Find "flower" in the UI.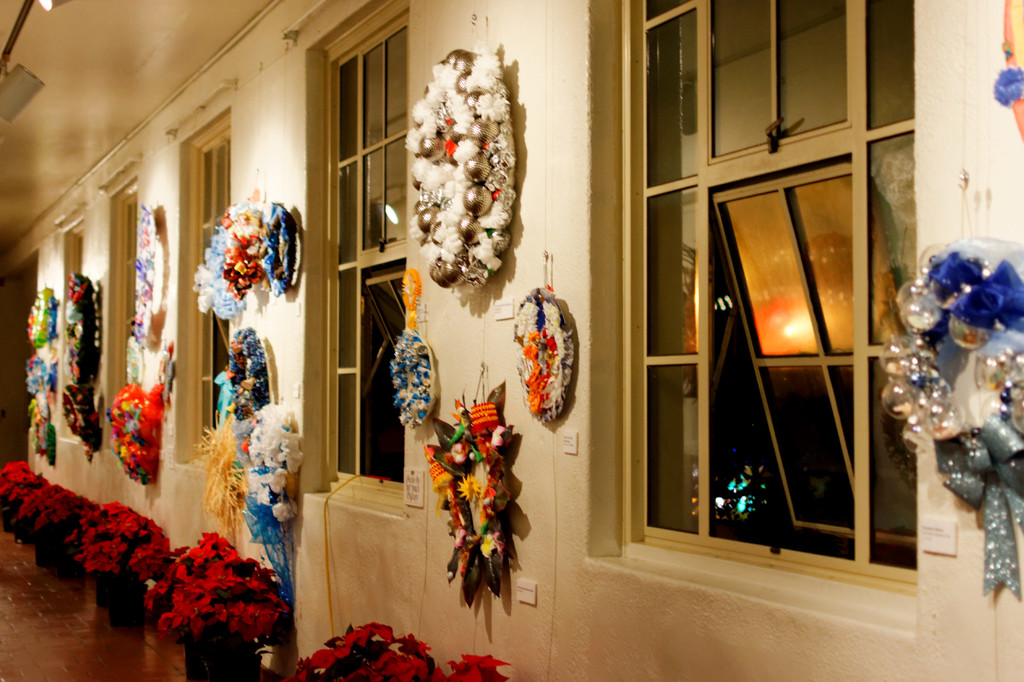
UI element at locate(292, 624, 519, 681).
